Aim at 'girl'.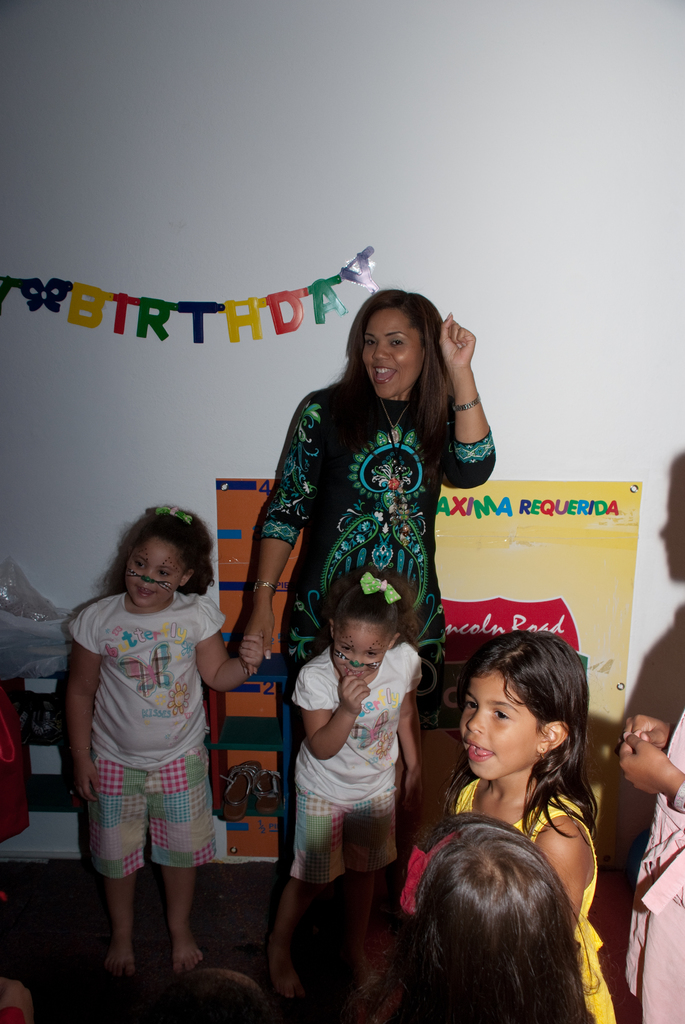
Aimed at 233 285 494 937.
